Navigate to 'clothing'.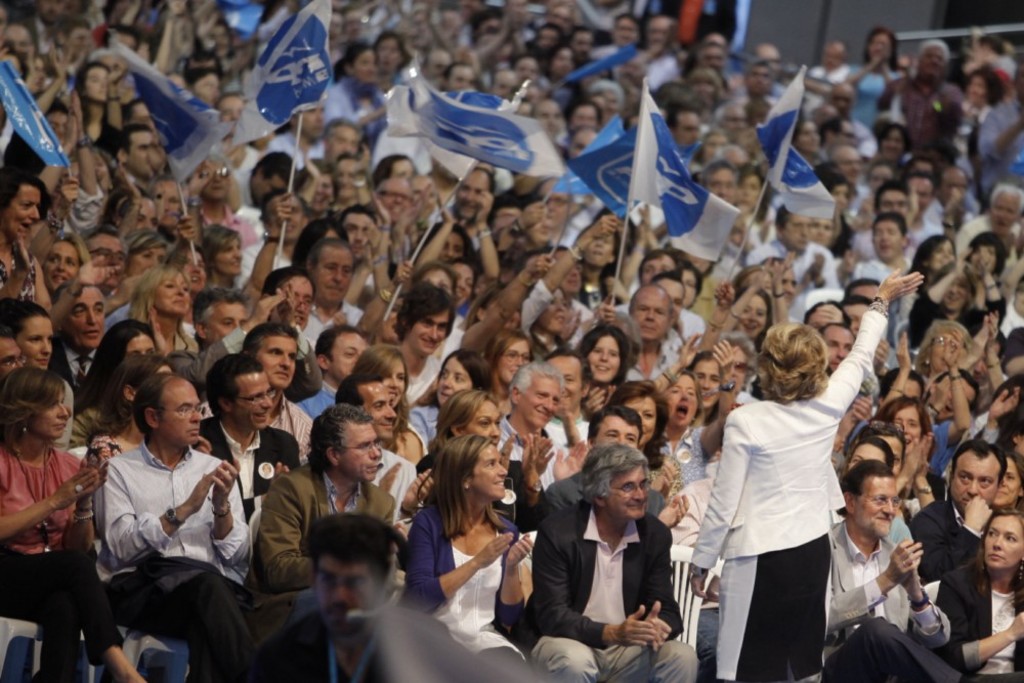
Navigation target: BBox(200, 205, 260, 248).
